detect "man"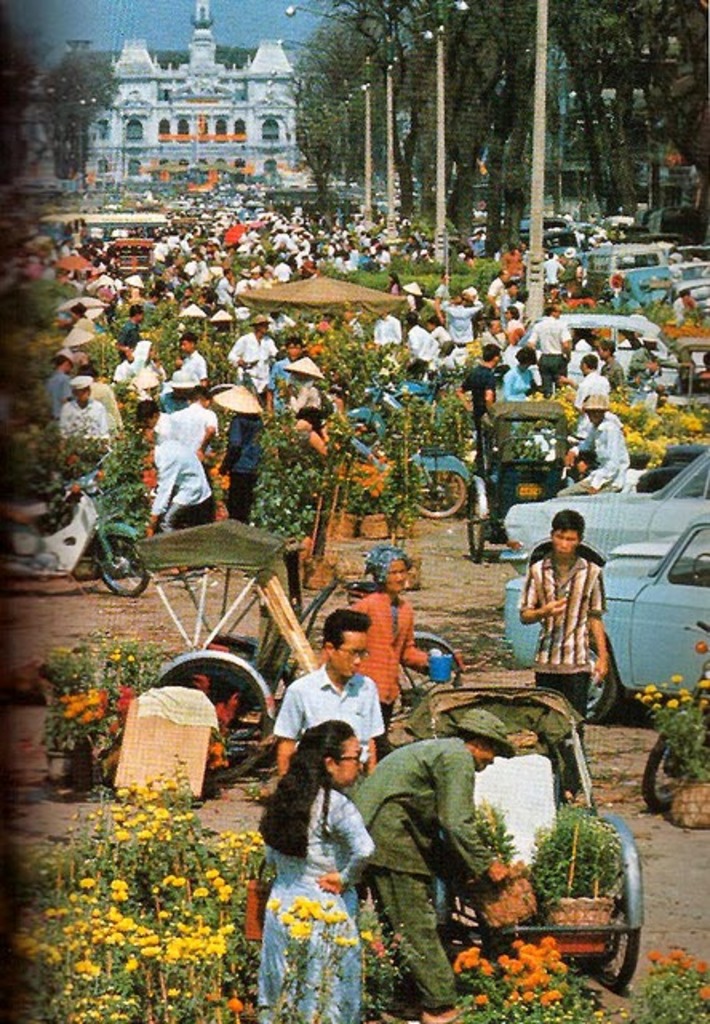
x1=229, y1=312, x2=275, y2=395
